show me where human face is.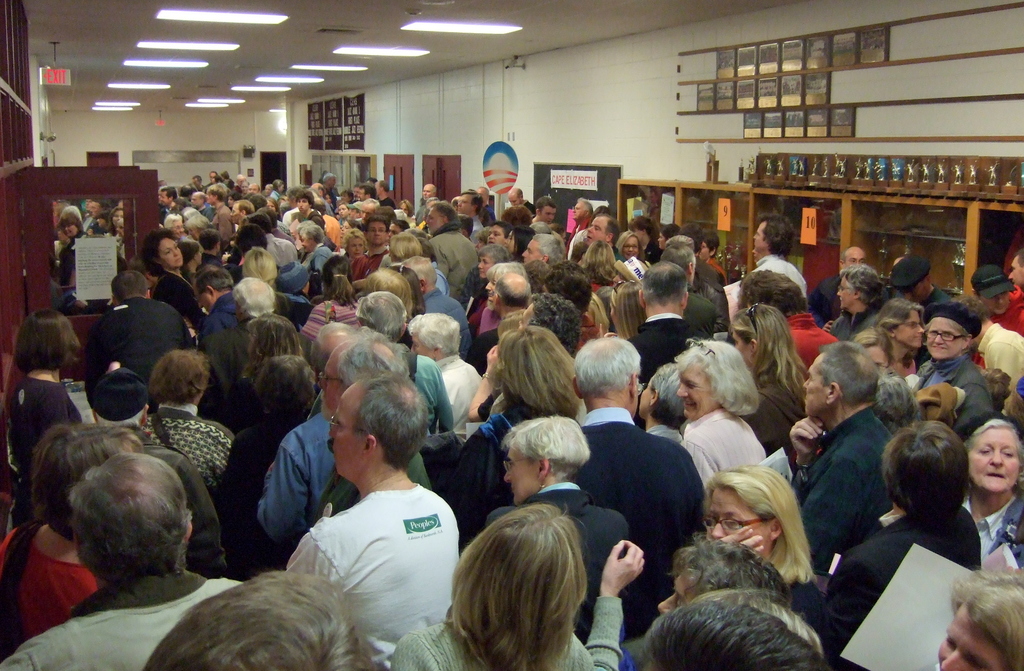
human face is at rect(205, 192, 209, 204).
